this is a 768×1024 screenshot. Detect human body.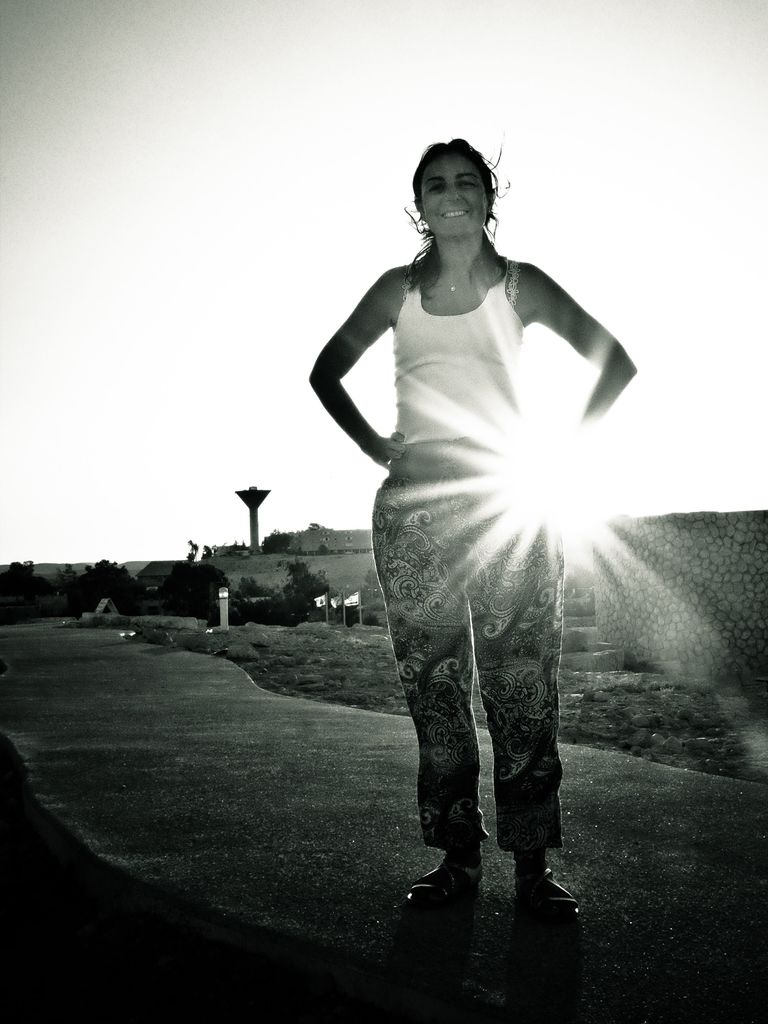
detection(318, 196, 653, 937).
